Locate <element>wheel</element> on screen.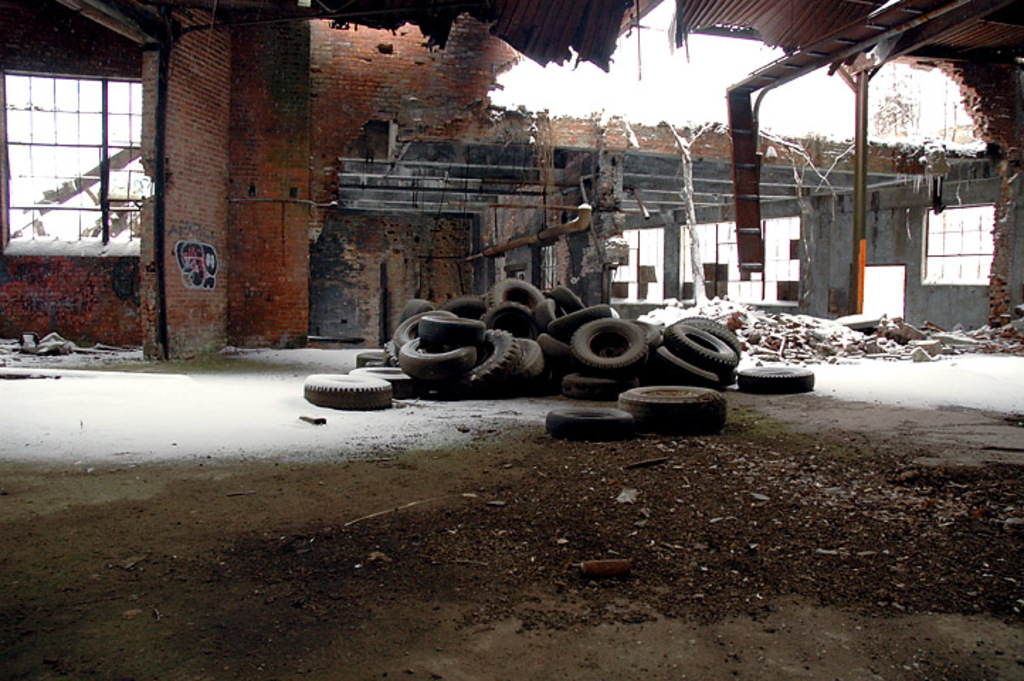
On screen at l=488, t=299, r=532, b=338.
